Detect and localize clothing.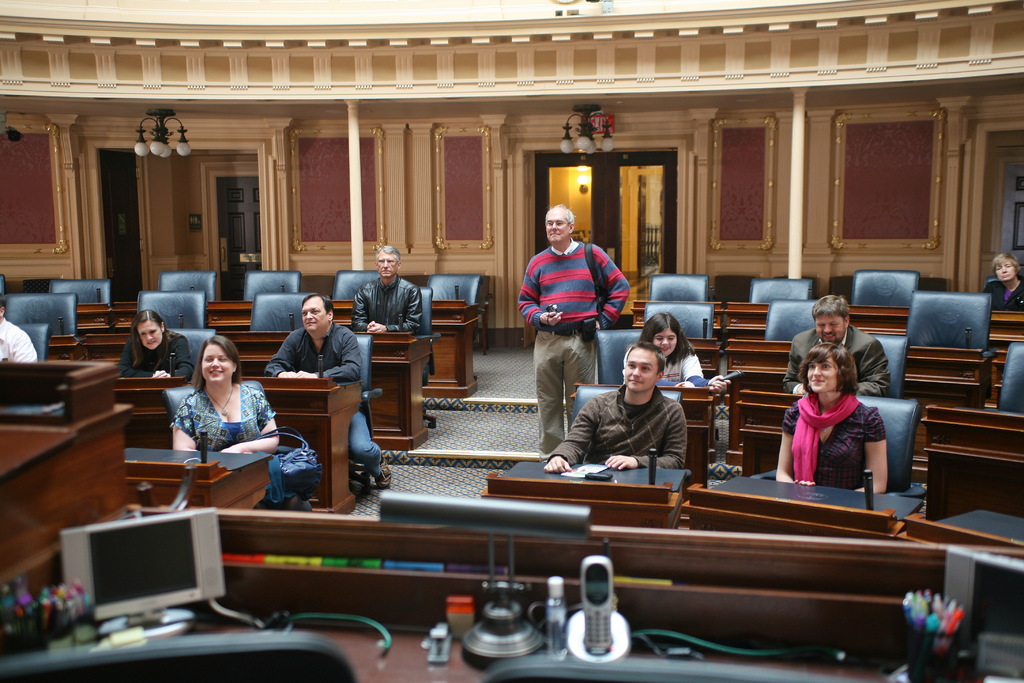
Localized at detection(260, 315, 387, 472).
